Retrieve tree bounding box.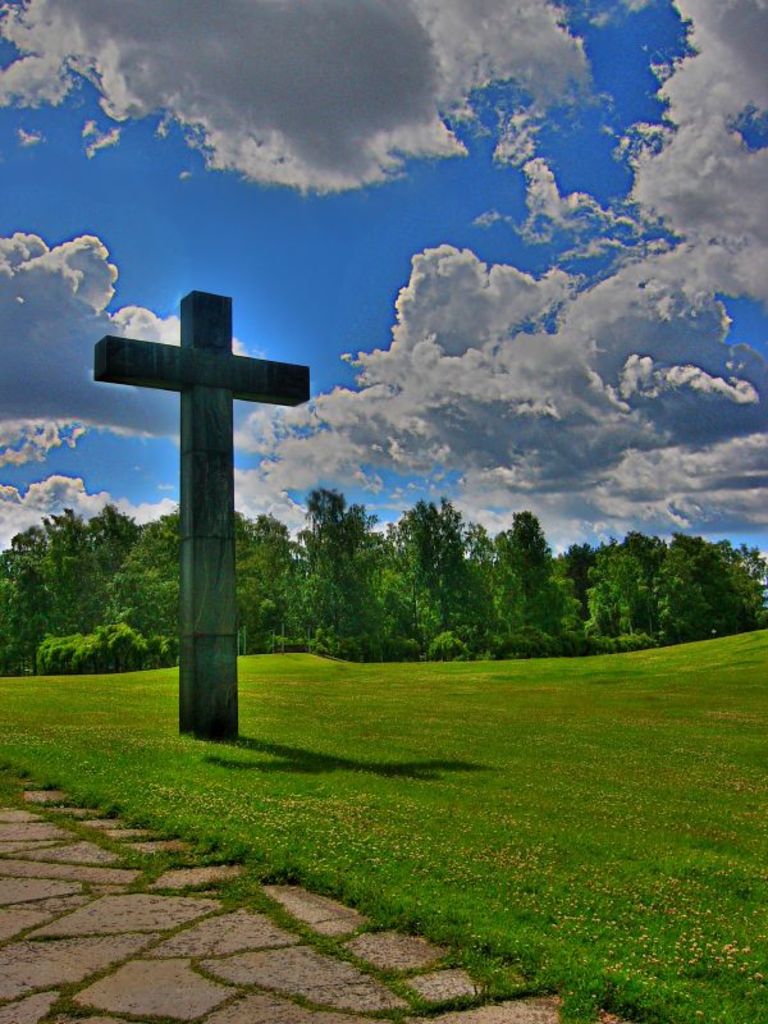
Bounding box: <bbox>408, 504, 524, 667</bbox>.
